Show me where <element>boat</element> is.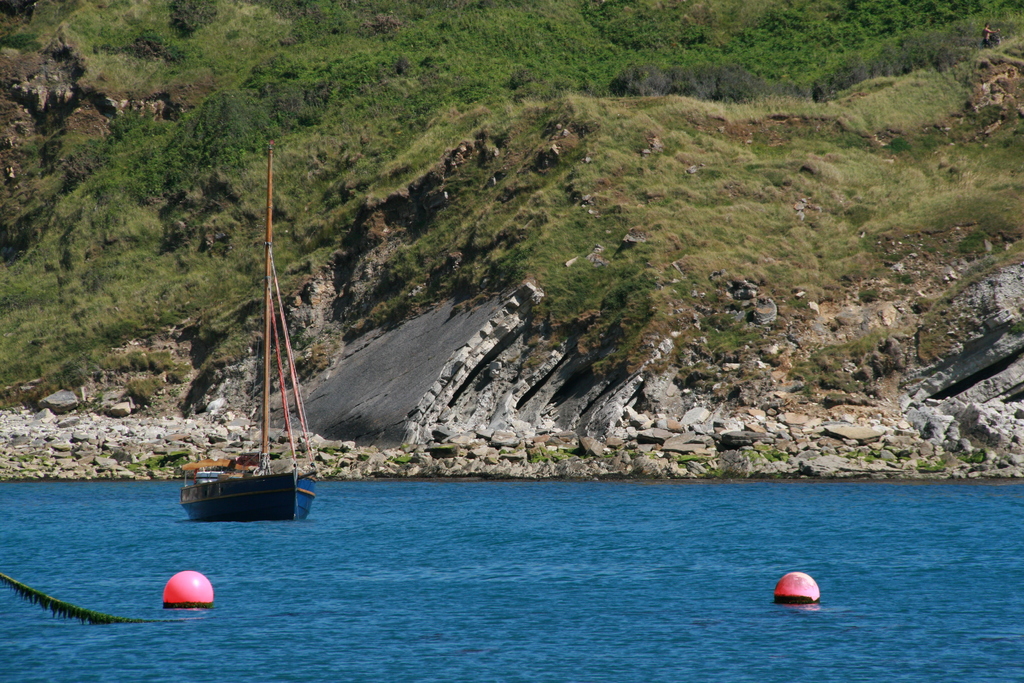
<element>boat</element> is at {"left": 162, "top": 137, "right": 333, "bottom": 560}.
